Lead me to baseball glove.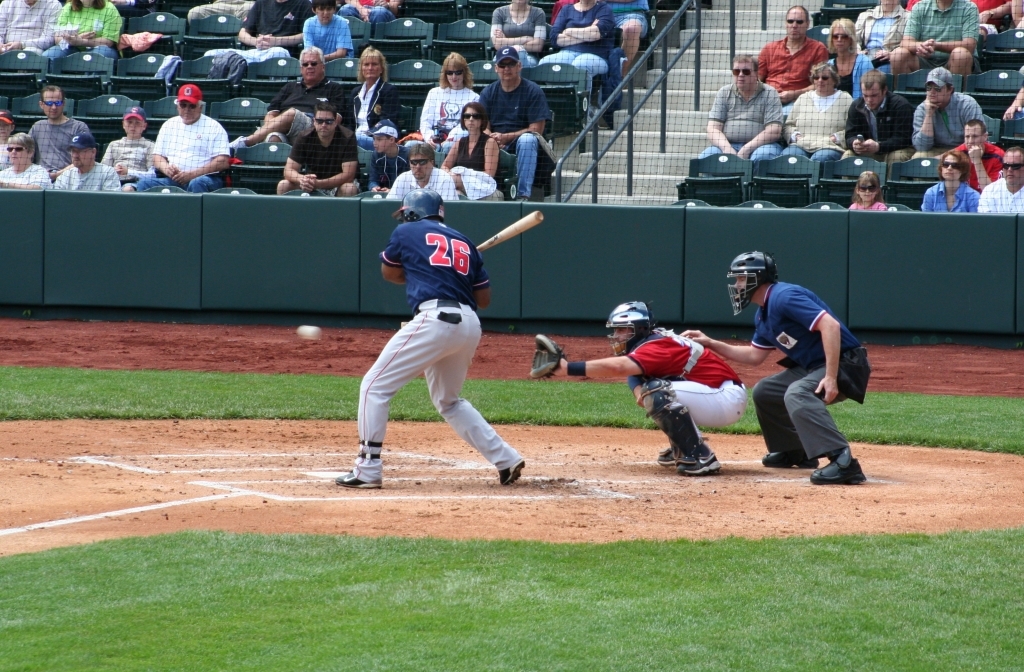
Lead to <box>526,331,571,383</box>.
